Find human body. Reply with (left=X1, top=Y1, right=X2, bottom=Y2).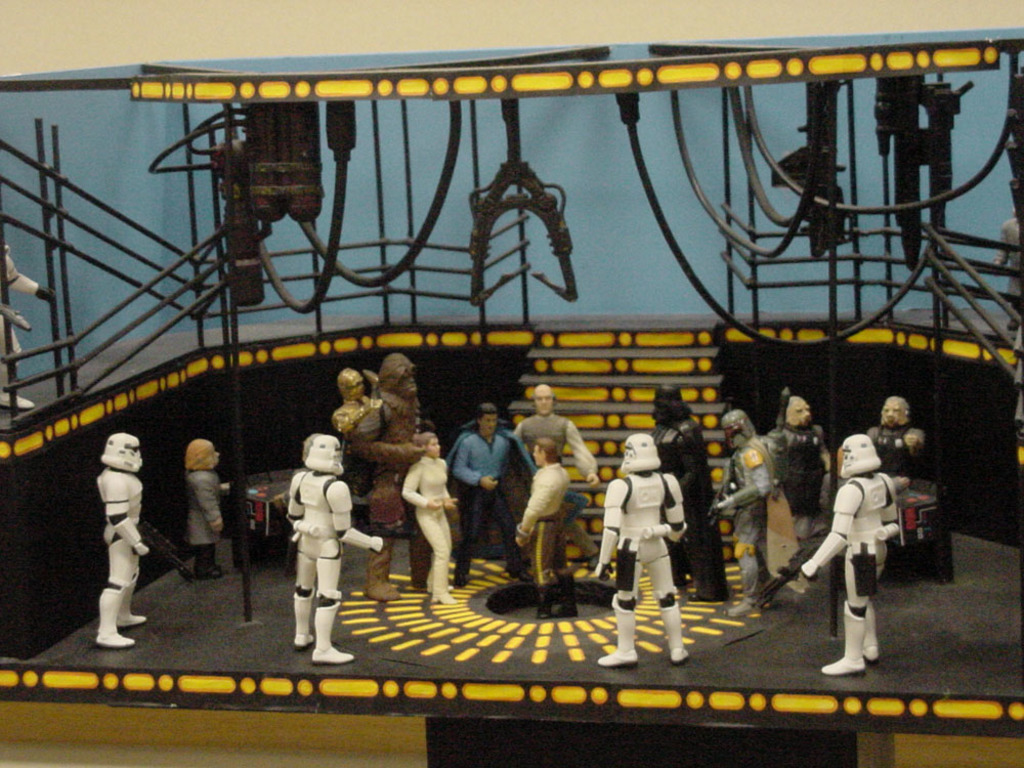
(left=645, top=398, right=721, bottom=590).
